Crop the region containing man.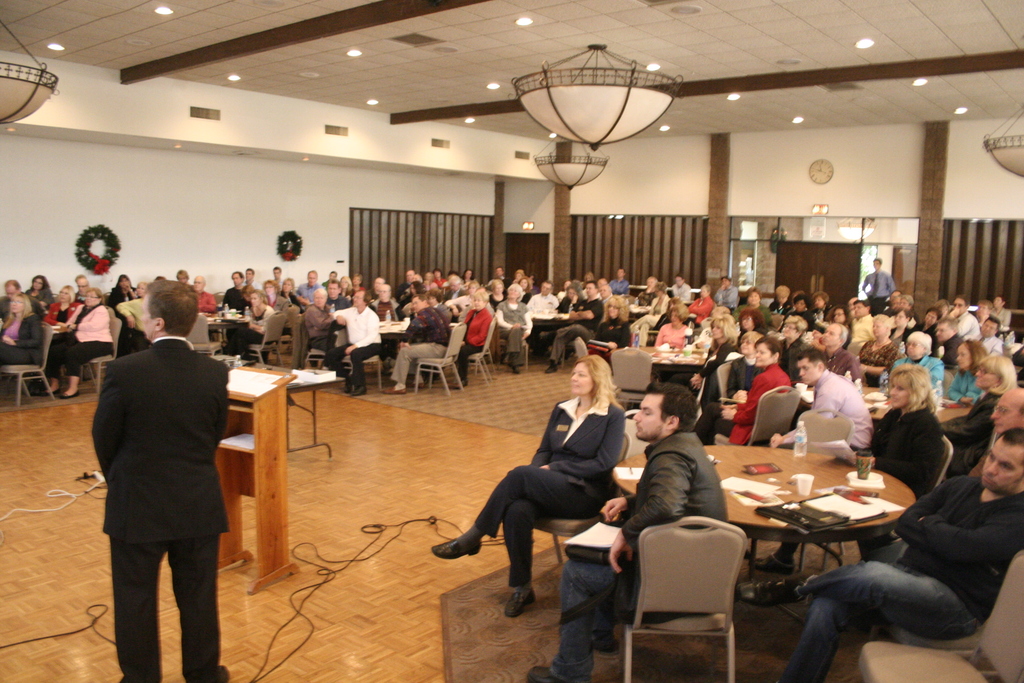
Crop region: locate(246, 265, 260, 288).
